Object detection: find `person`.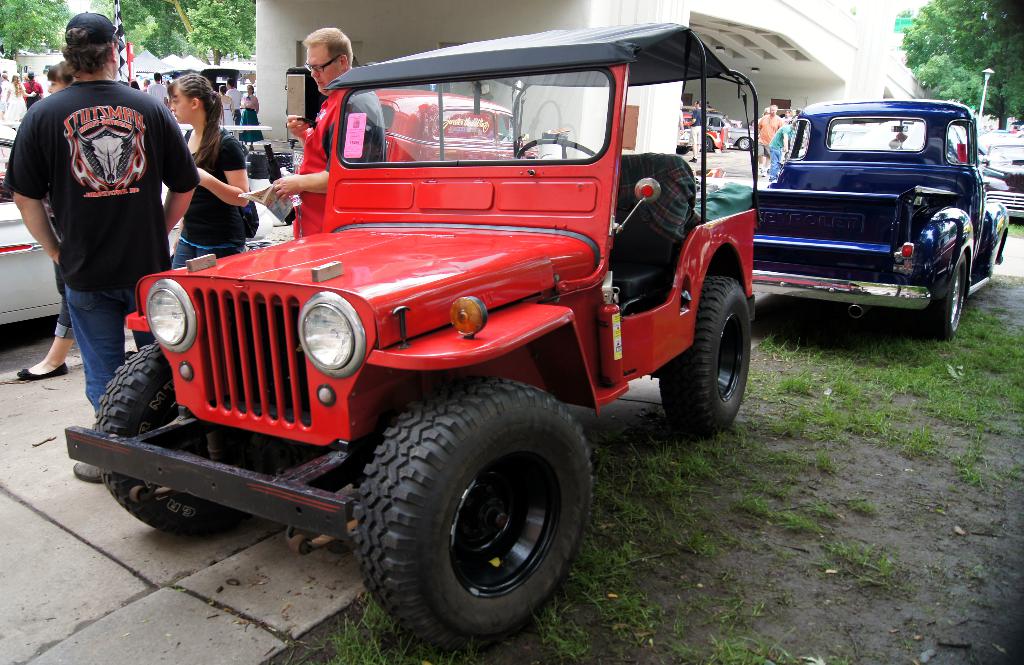
pyautogui.locateOnScreen(173, 74, 252, 268).
